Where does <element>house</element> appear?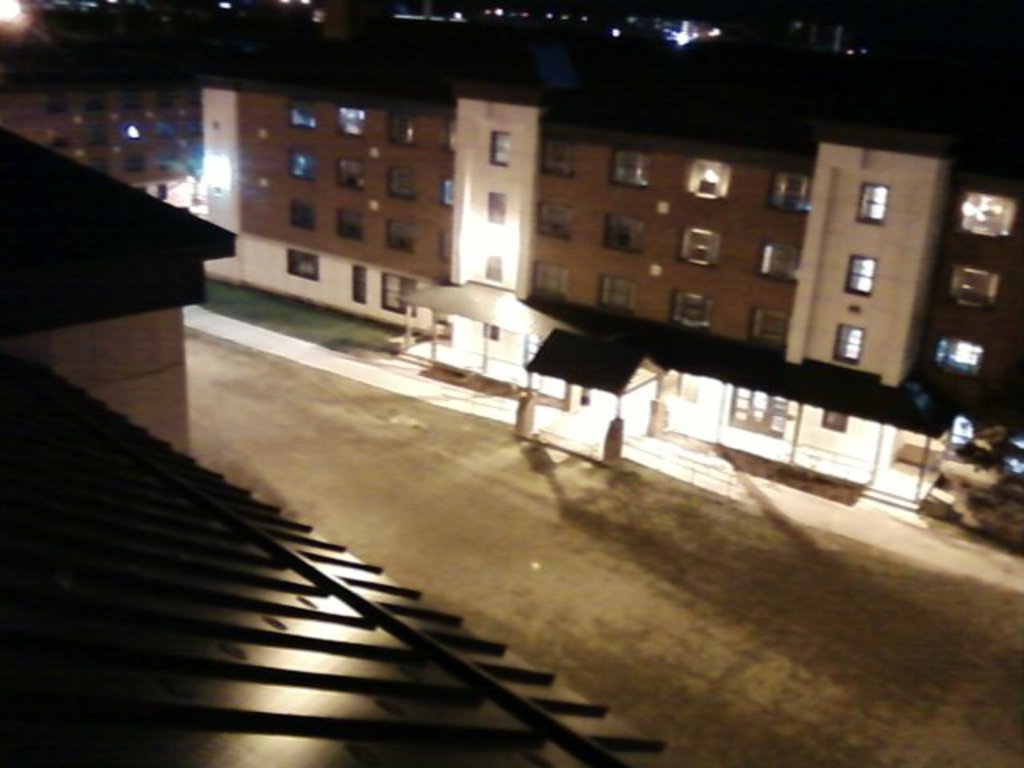
Appears at Rect(928, 173, 1022, 520).
